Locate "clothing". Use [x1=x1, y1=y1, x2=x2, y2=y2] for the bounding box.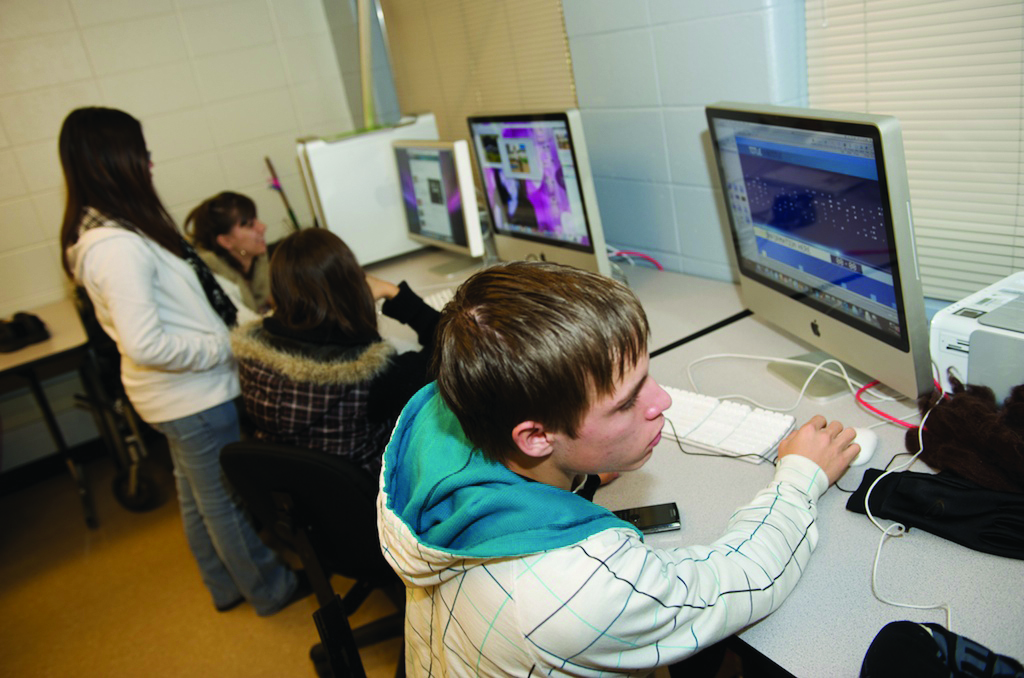
[x1=394, y1=362, x2=851, y2=654].
